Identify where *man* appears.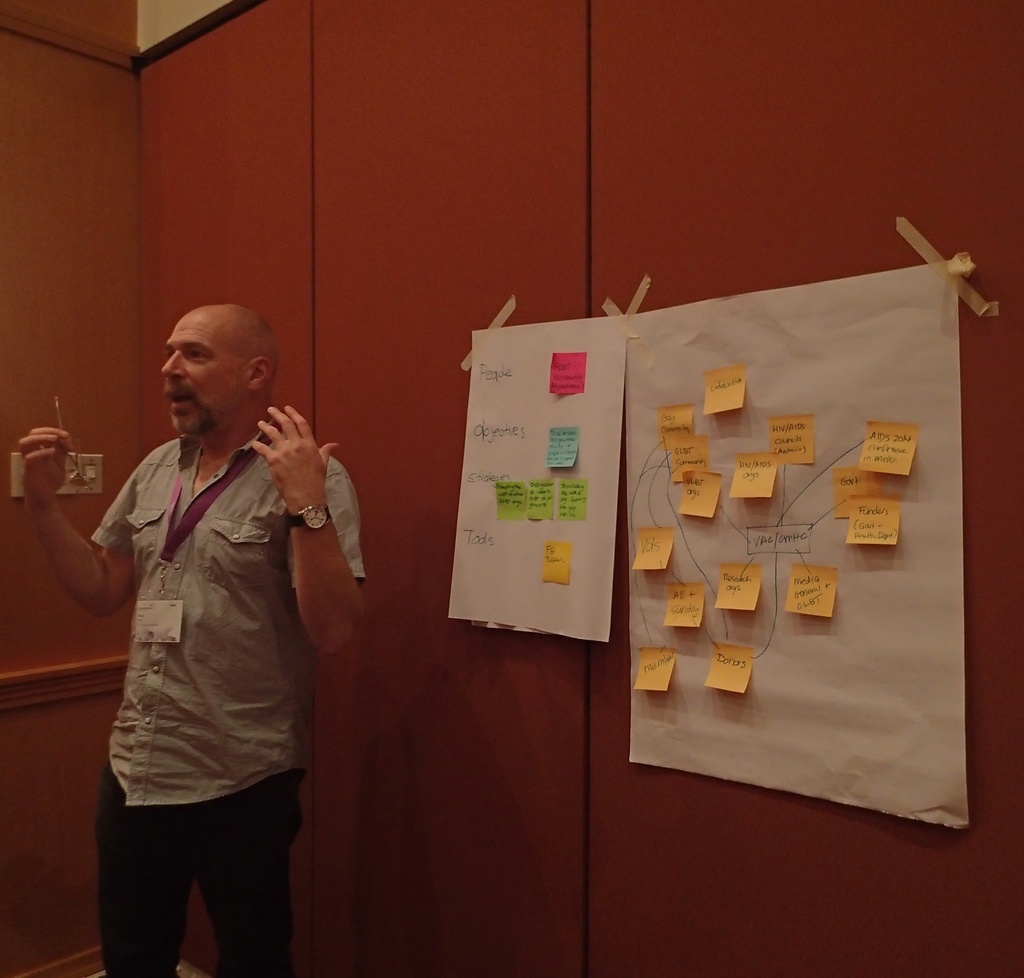
Appears at (x1=67, y1=270, x2=370, y2=947).
